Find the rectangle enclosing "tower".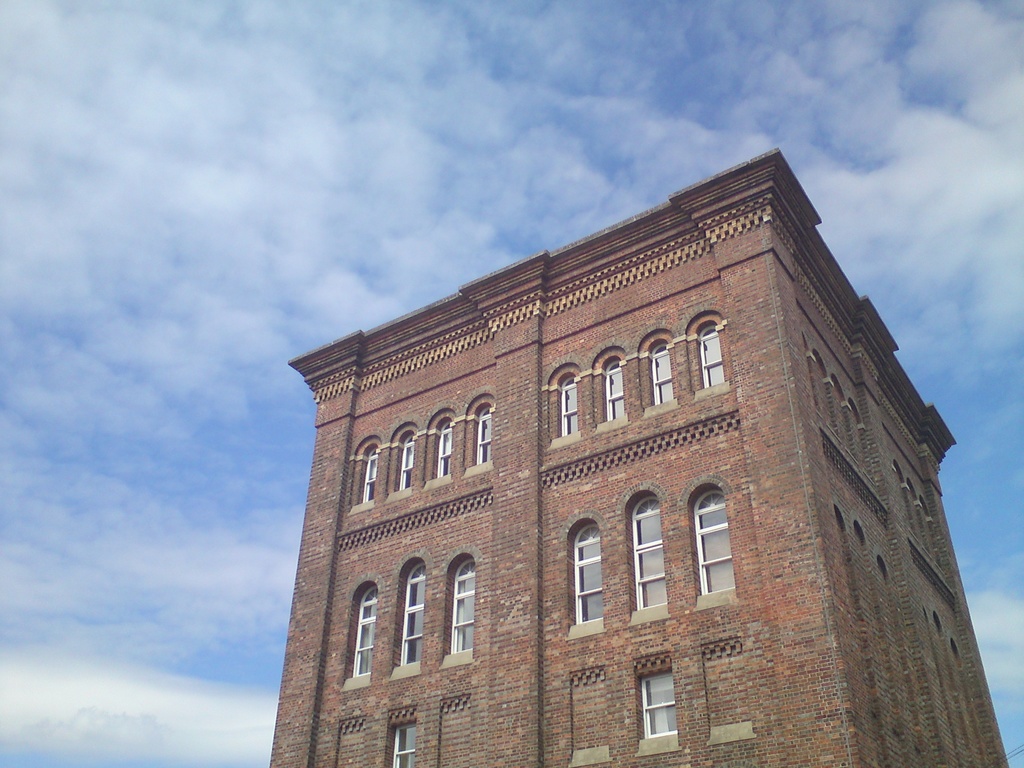
[left=285, top=148, right=1011, bottom=767].
